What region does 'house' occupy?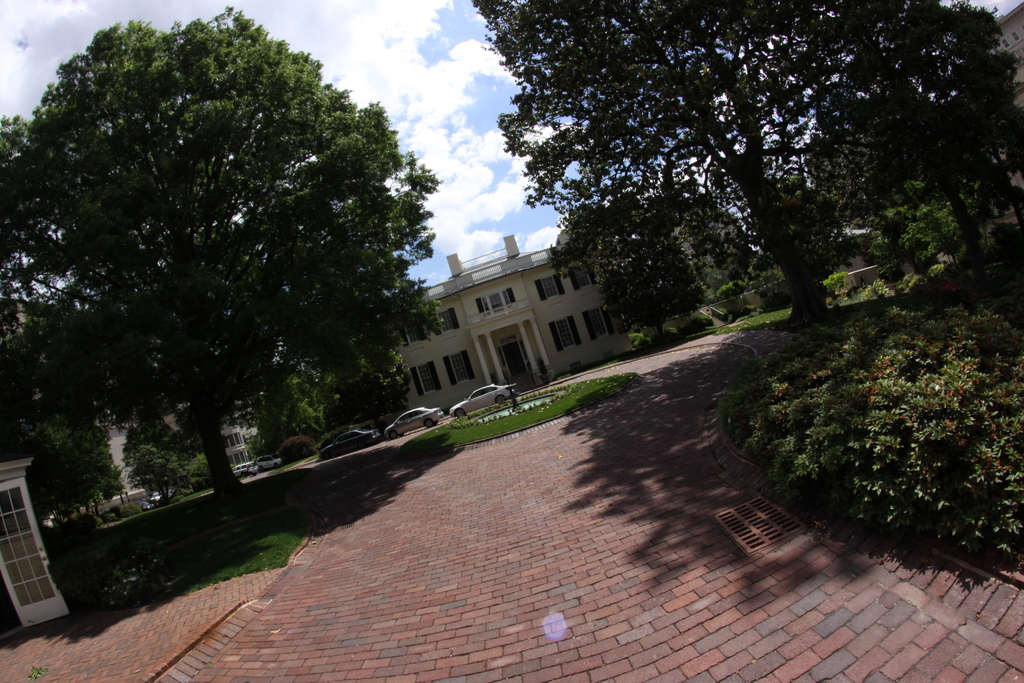
{"left": 224, "top": 420, "right": 258, "bottom": 464}.
